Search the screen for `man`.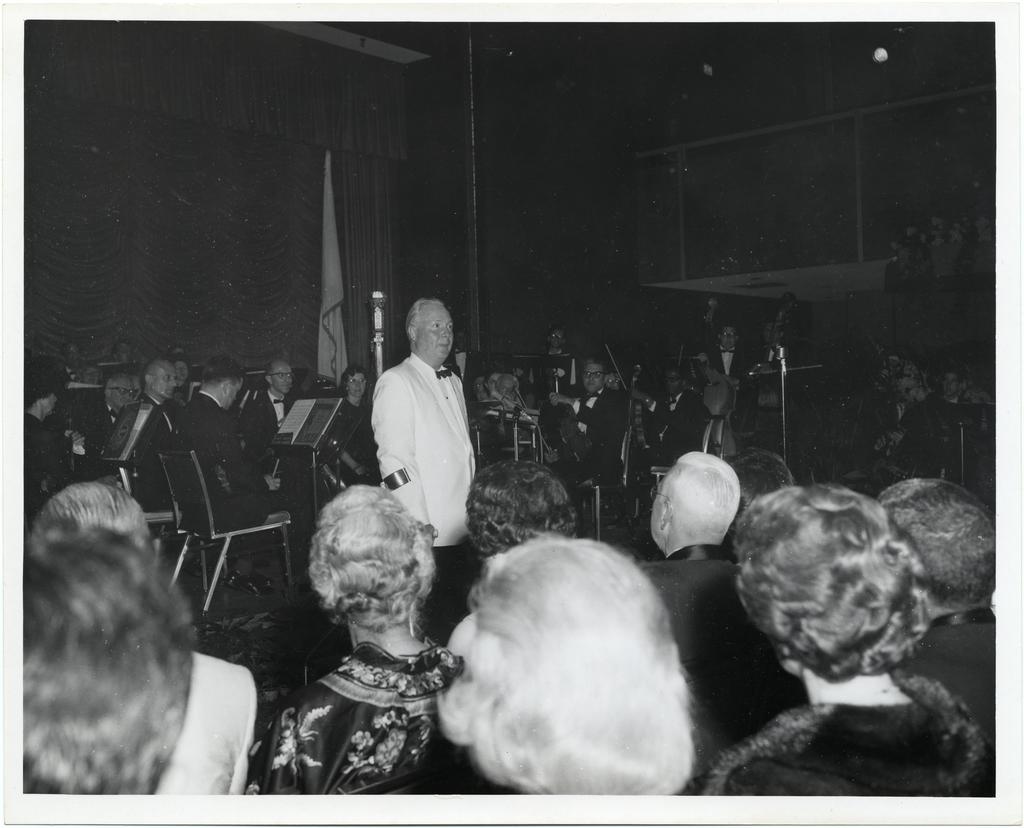
Found at x1=371 y1=298 x2=478 y2=642.
